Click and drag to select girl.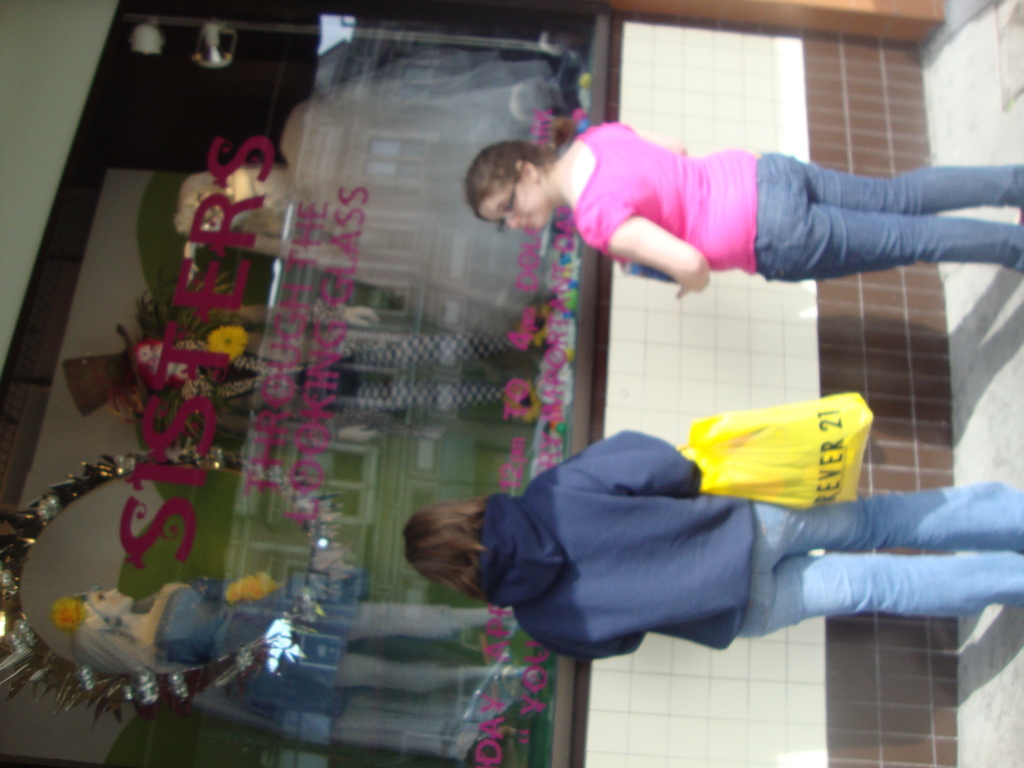
Selection: <box>464,111,1023,298</box>.
